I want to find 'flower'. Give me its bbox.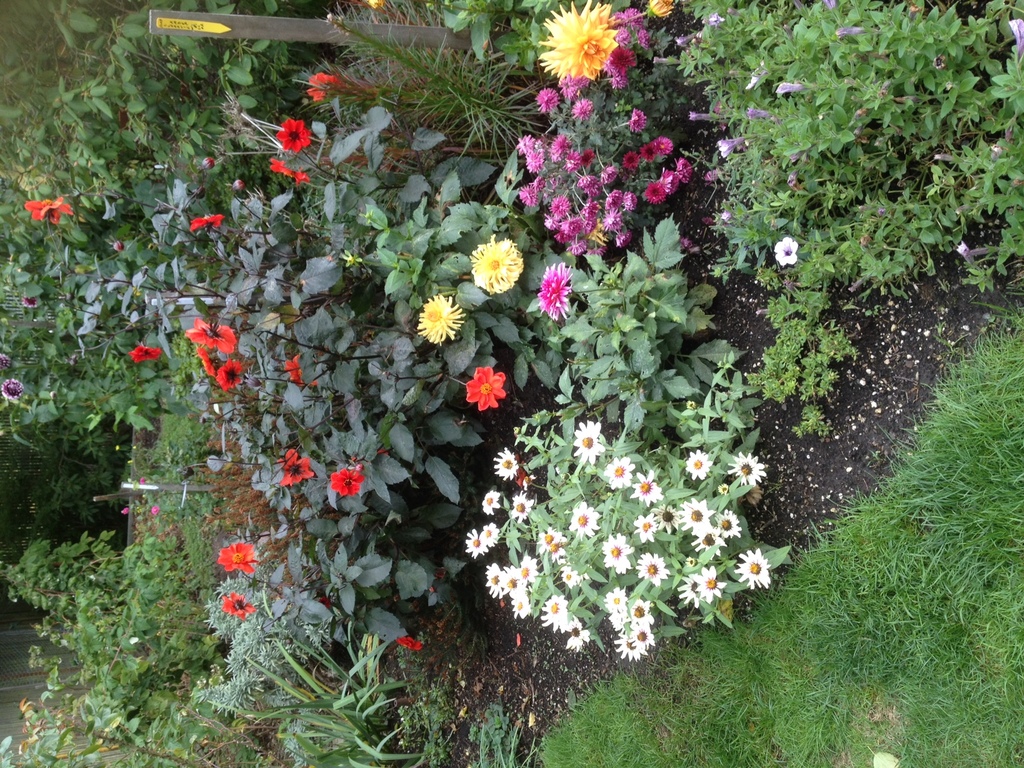
left=120, top=509, right=129, bottom=516.
